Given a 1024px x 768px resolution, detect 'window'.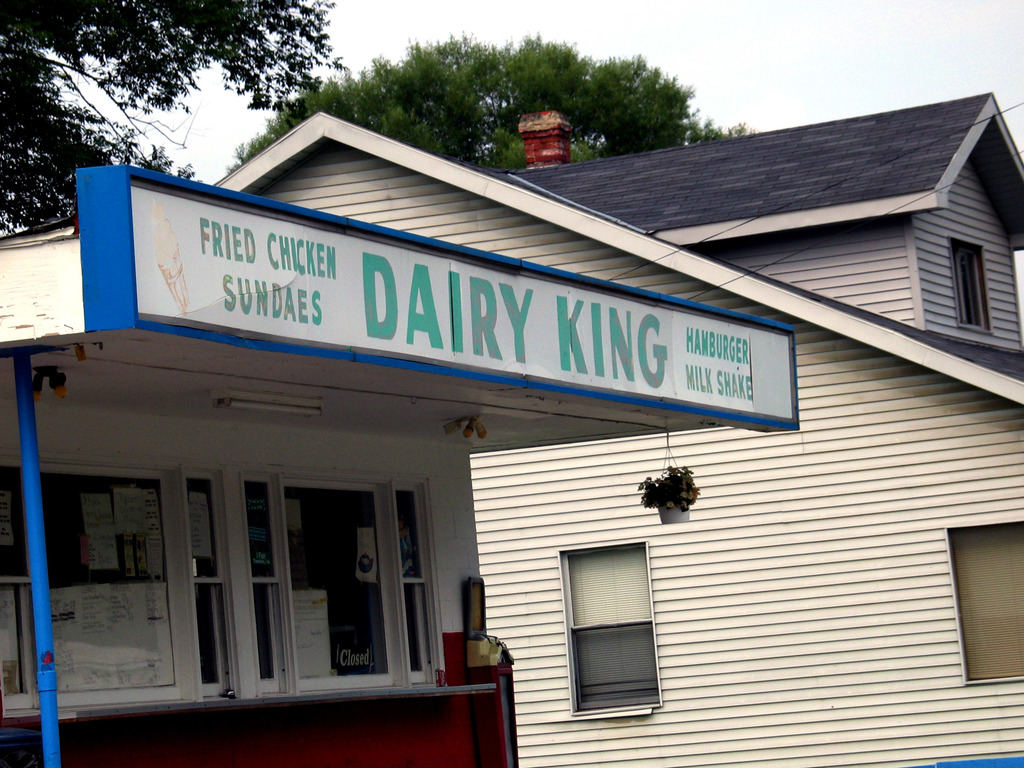
bbox(182, 468, 234, 697).
